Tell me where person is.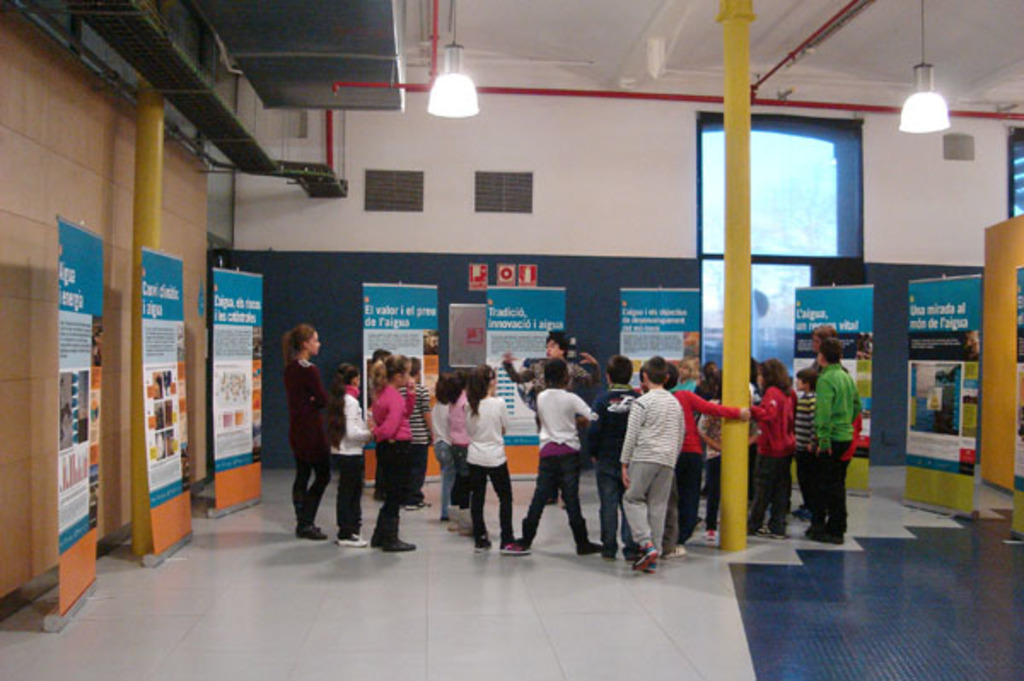
person is at box(754, 353, 795, 543).
